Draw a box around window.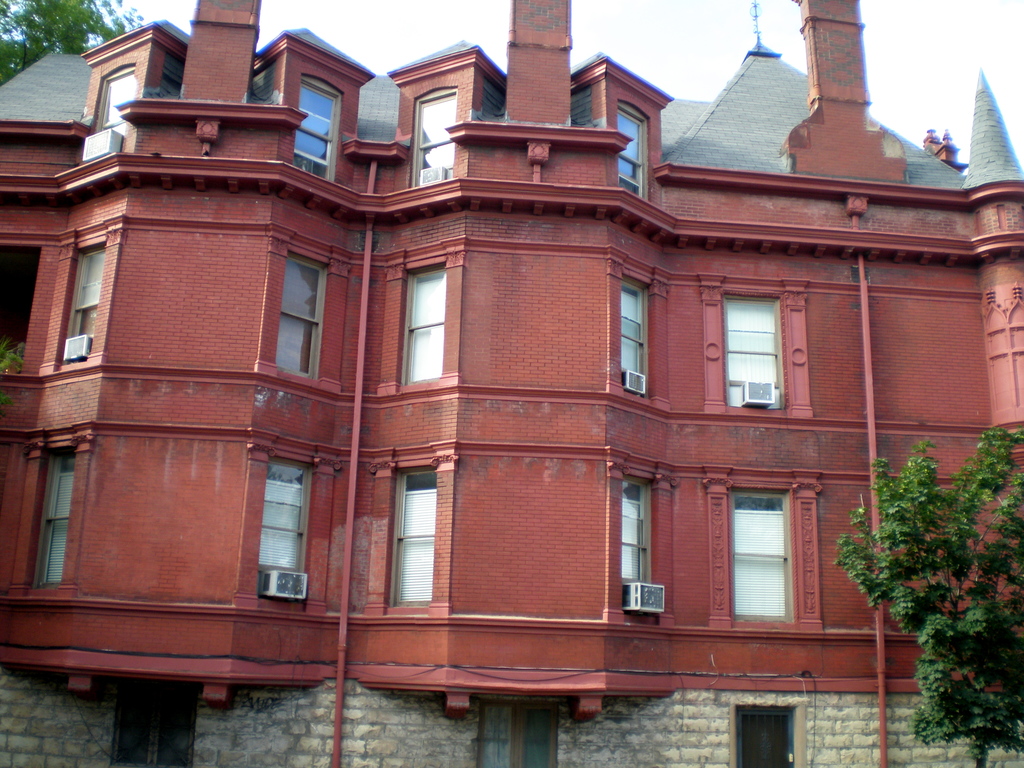
[713,291,795,411].
